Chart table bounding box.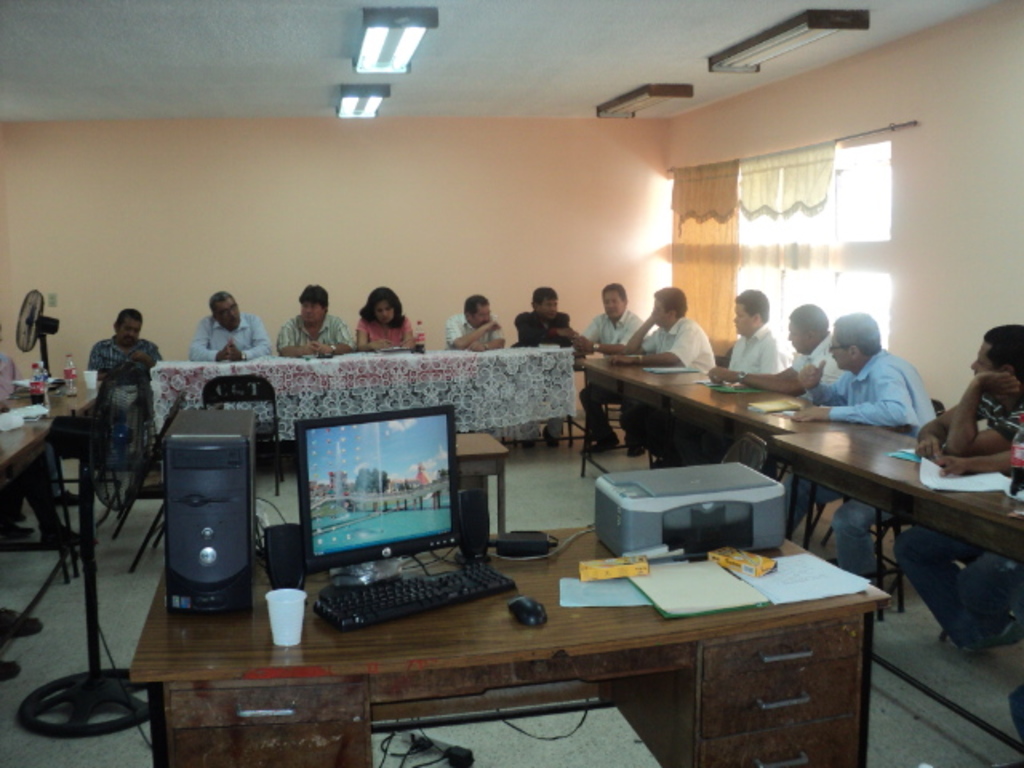
Charted: x1=149 y1=342 x2=581 y2=438.
